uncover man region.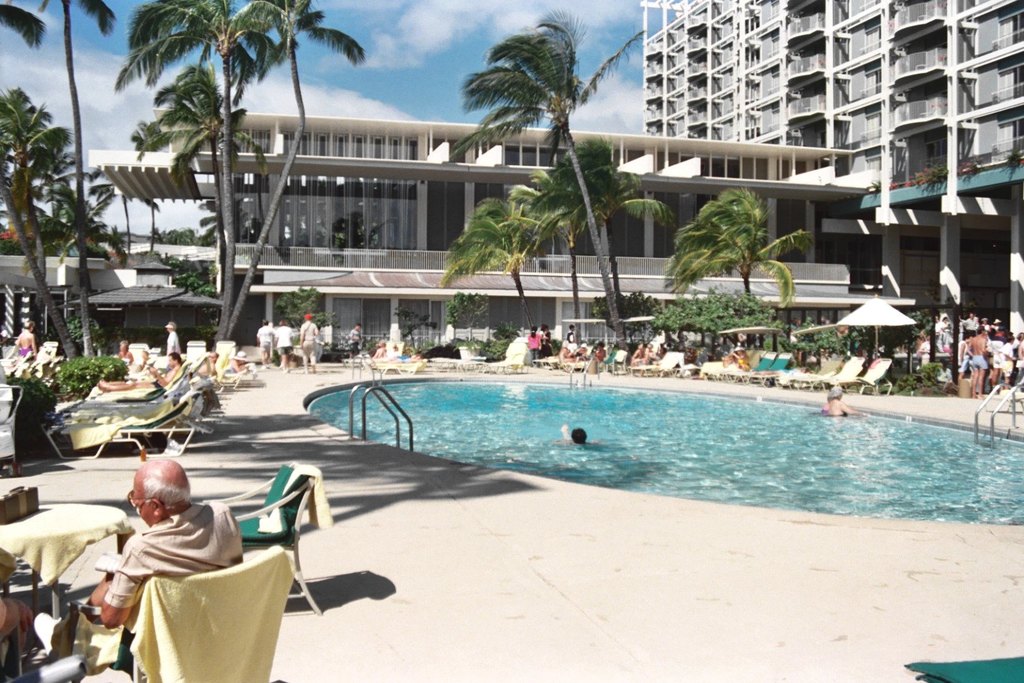
Uncovered: 533,326,542,363.
